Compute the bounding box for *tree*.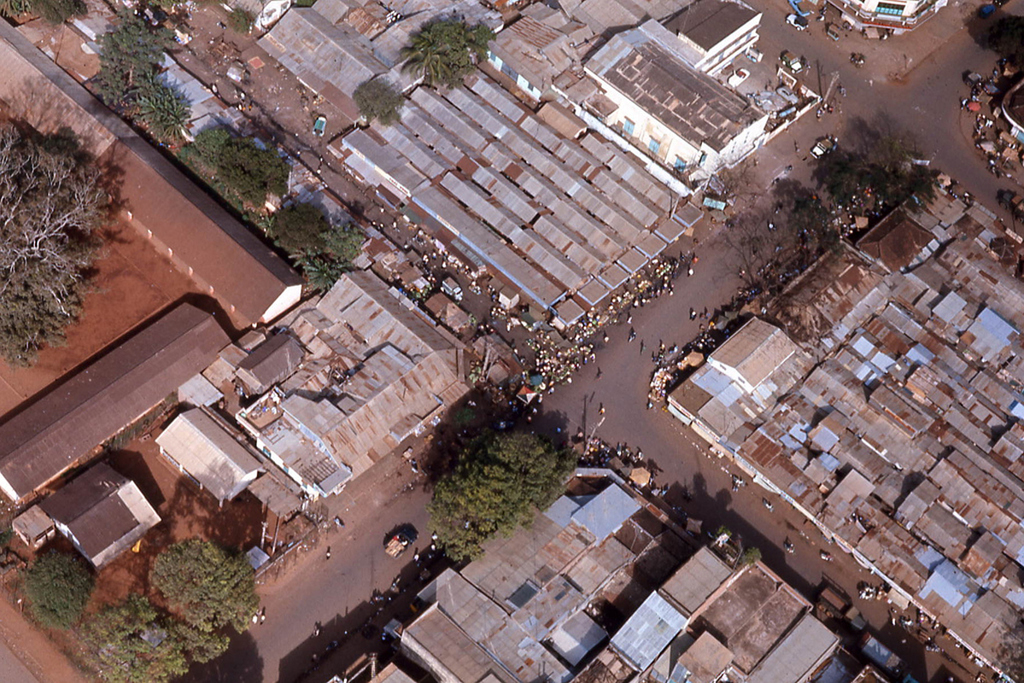
locate(423, 428, 577, 564).
